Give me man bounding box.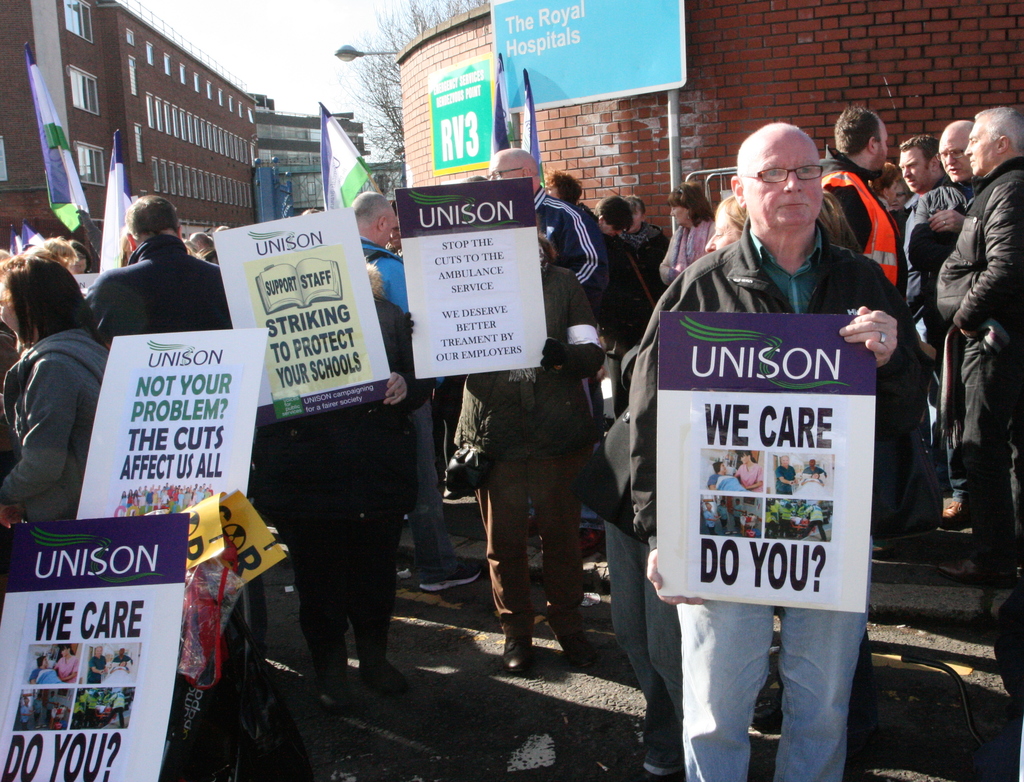
detection(483, 147, 602, 559).
